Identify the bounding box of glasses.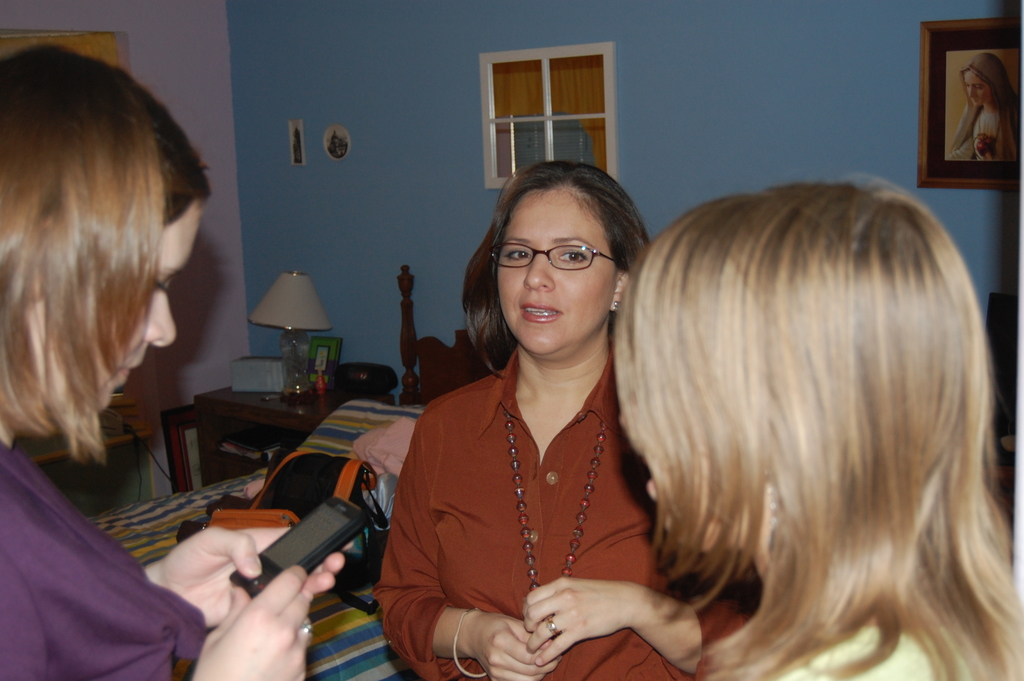
495 234 631 281.
